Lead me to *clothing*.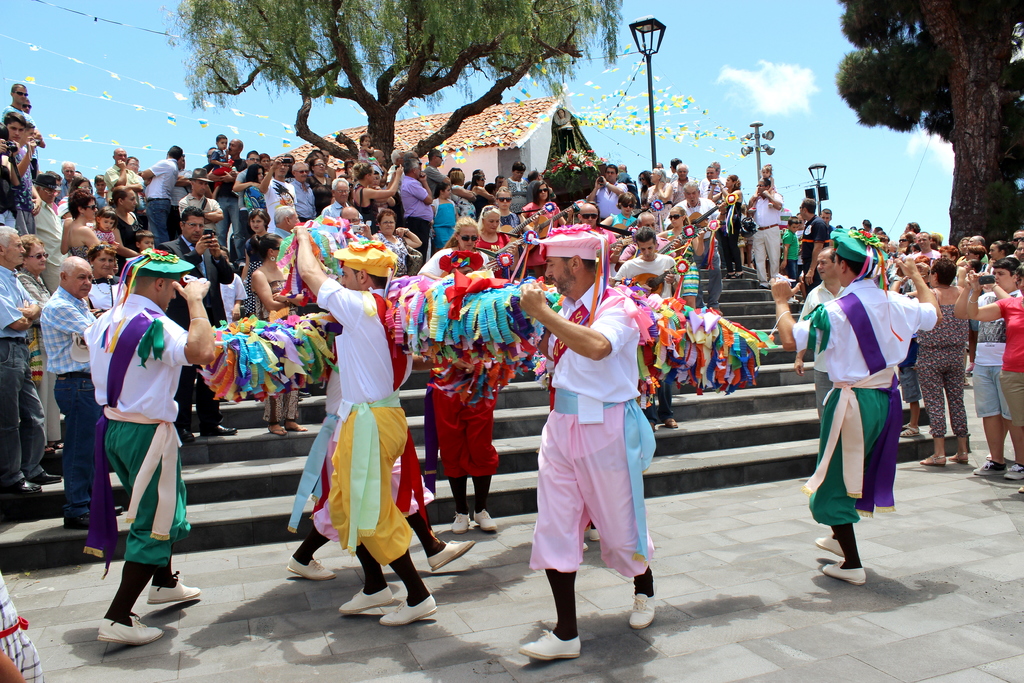
Lead to <bbox>237, 259, 264, 298</bbox>.
